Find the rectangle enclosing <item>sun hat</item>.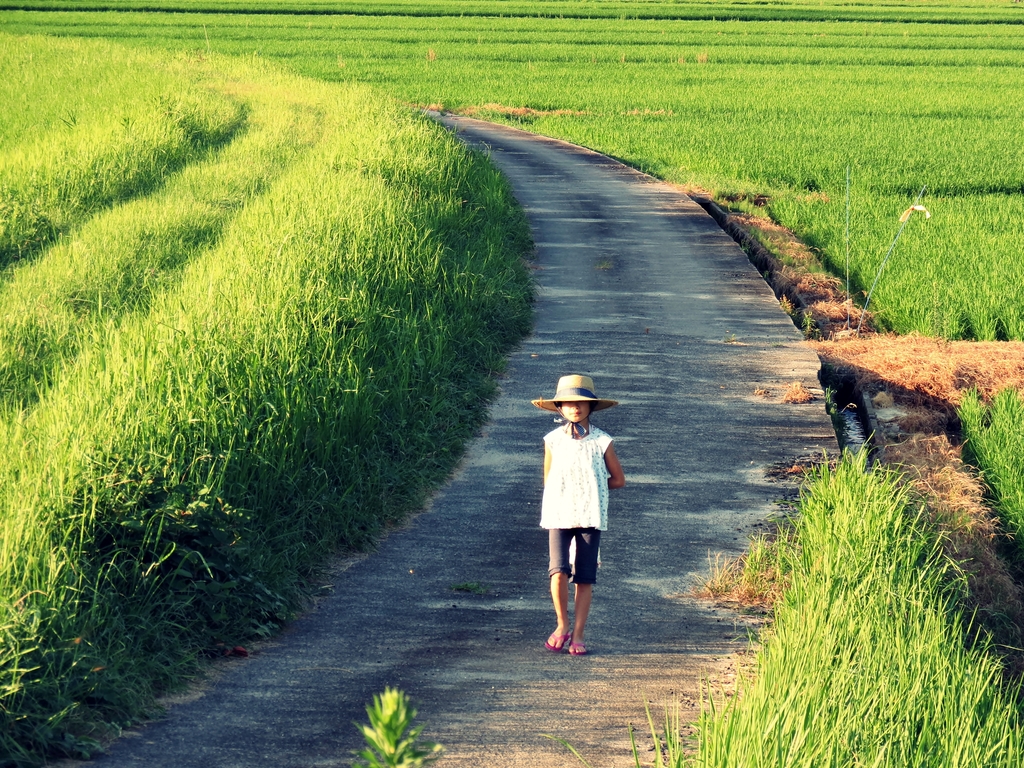
BBox(522, 371, 614, 408).
